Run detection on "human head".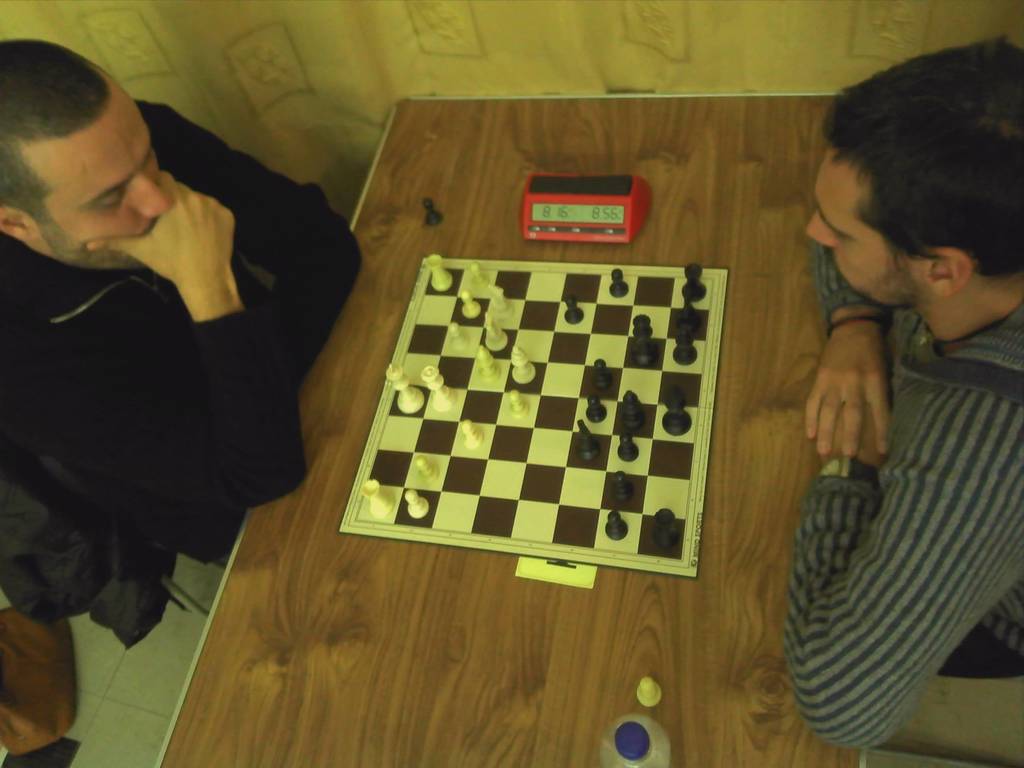
Result: 0, 39, 175, 270.
